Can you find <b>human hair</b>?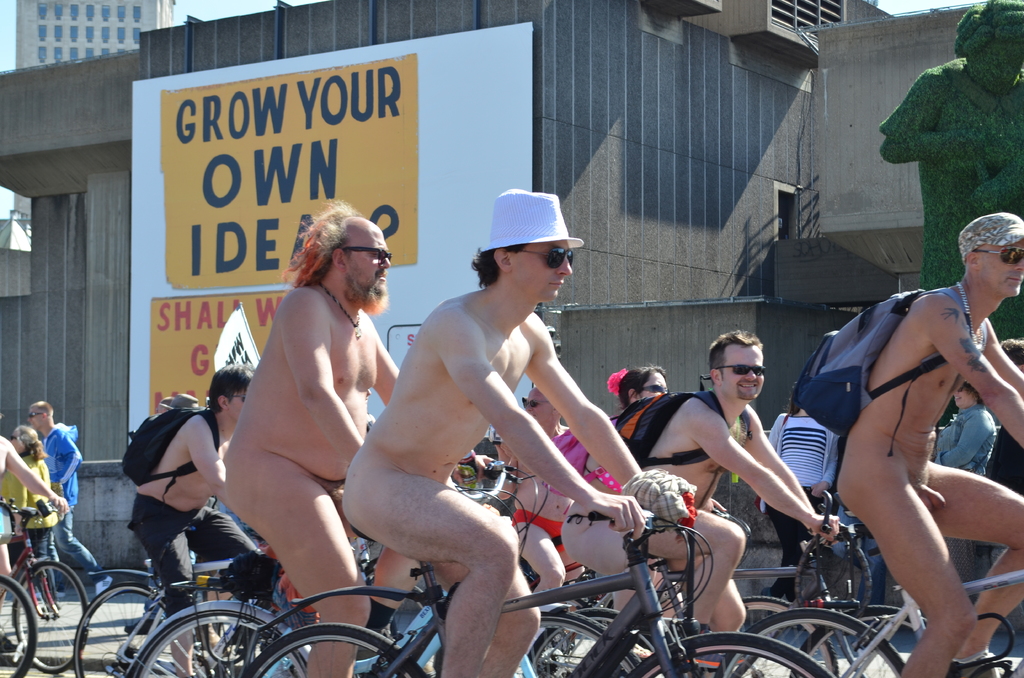
Yes, bounding box: crop(15, 425, 47, 462).
